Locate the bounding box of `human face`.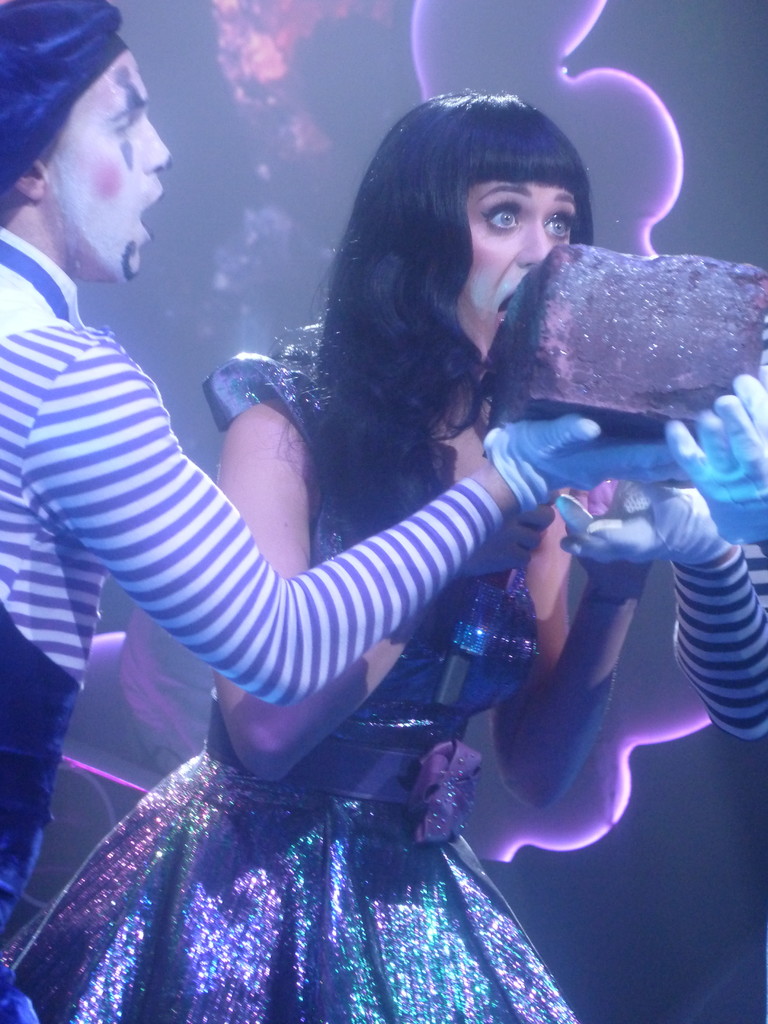
Bounding box: BBox(38, 43, 168, 281).
